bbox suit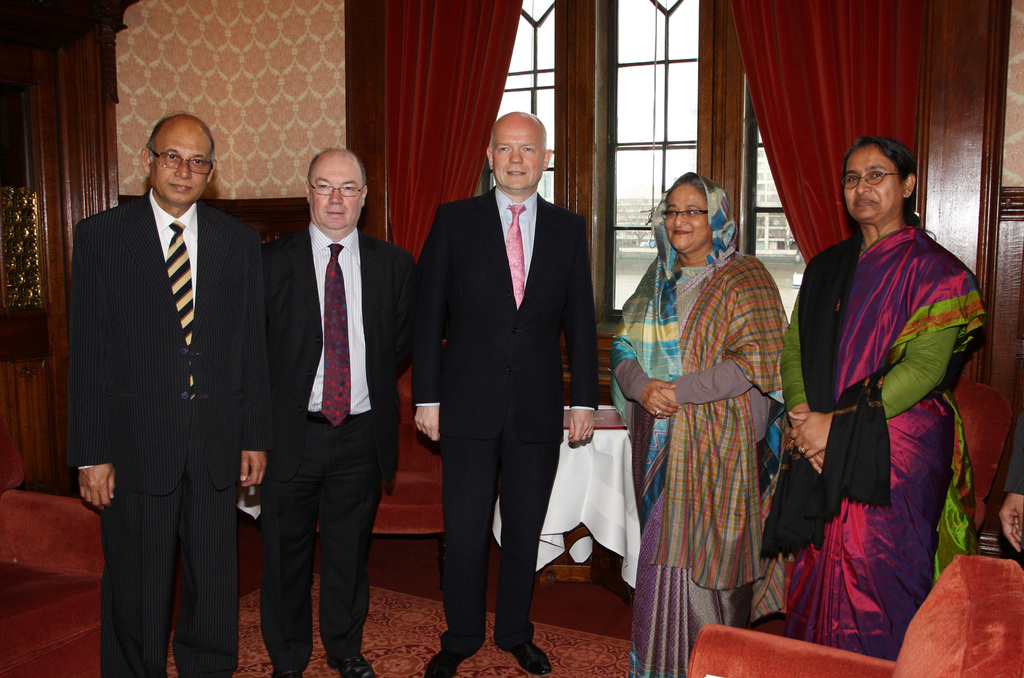
419, 181, 600, 656
